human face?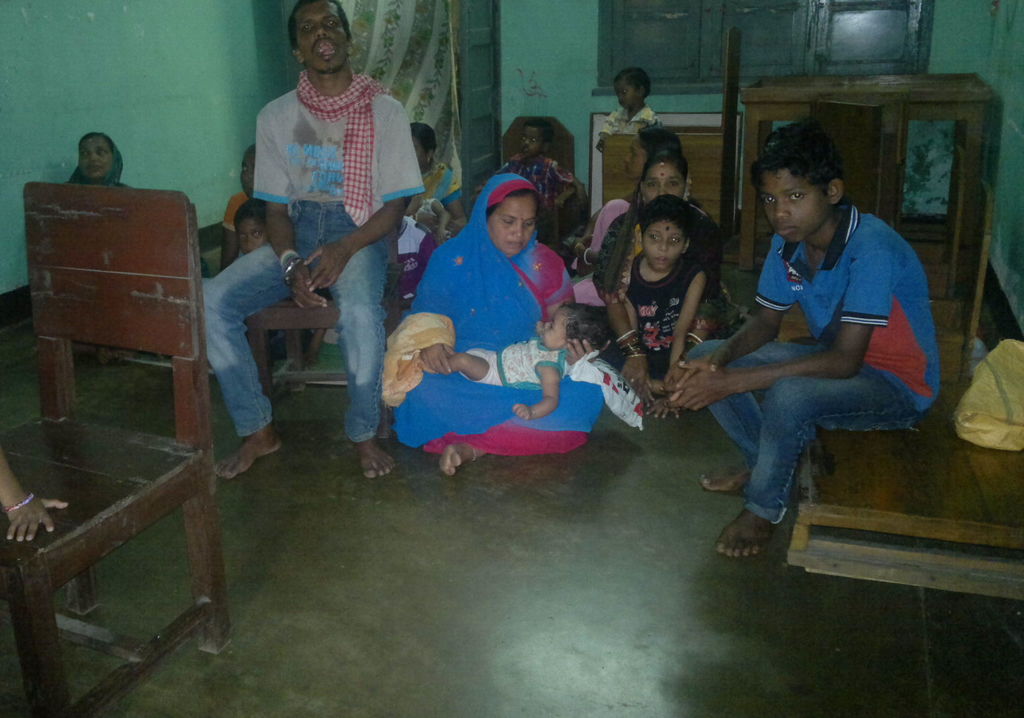
[x1=410, y1=132, x2=427, y2=163]
